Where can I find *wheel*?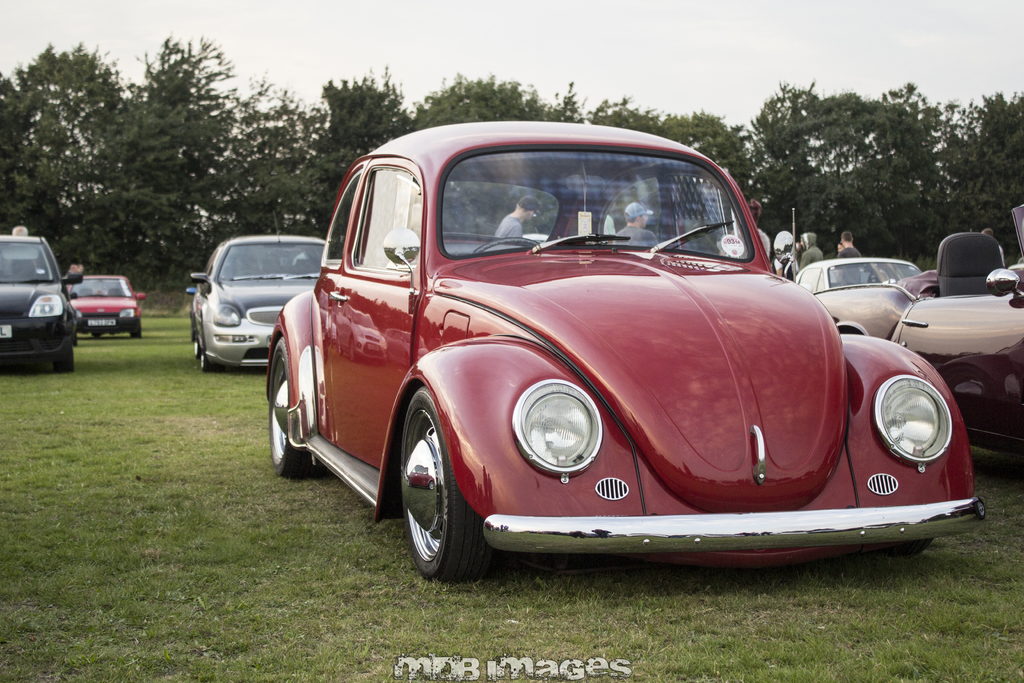
You can find it at 132/317/148/338.
